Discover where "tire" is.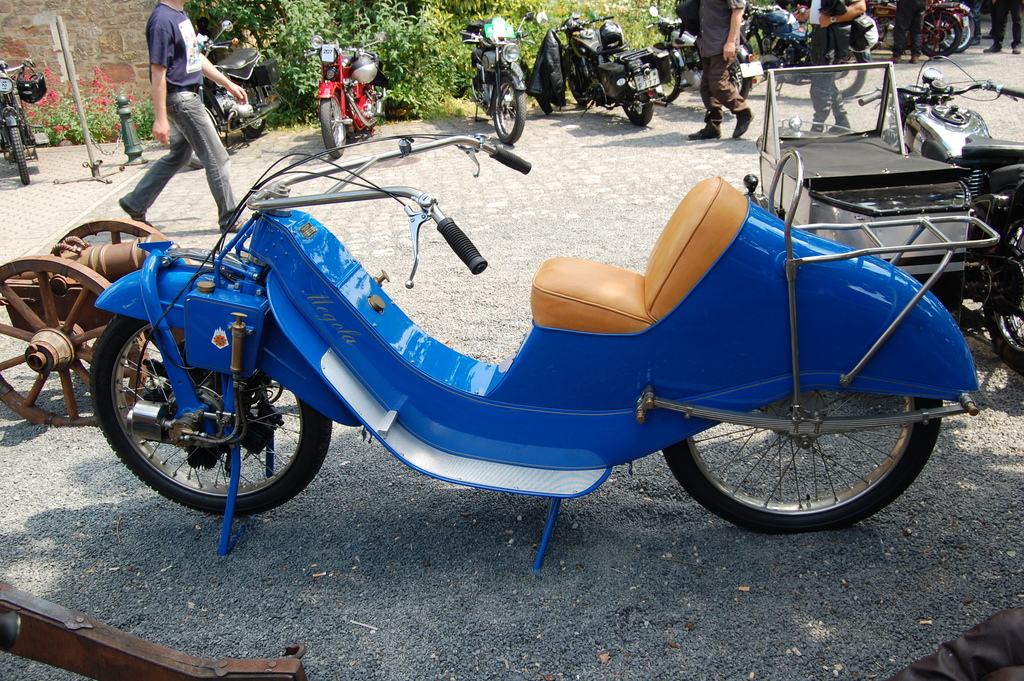
Discovered at {"x1": 830, "y1": 45, "x2": 867, "y2": 99}.
